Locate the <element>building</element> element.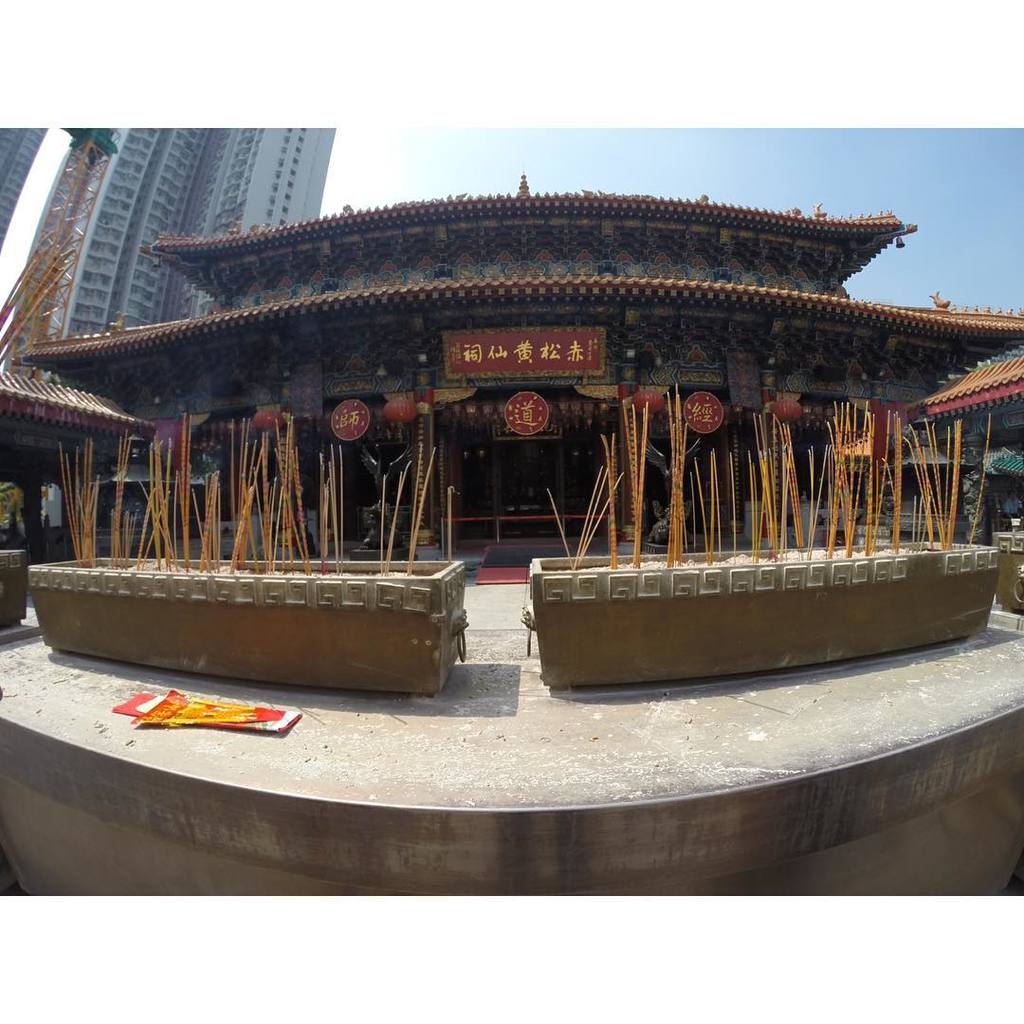
Element bbox: select_region(0, 121, 46, 248).
